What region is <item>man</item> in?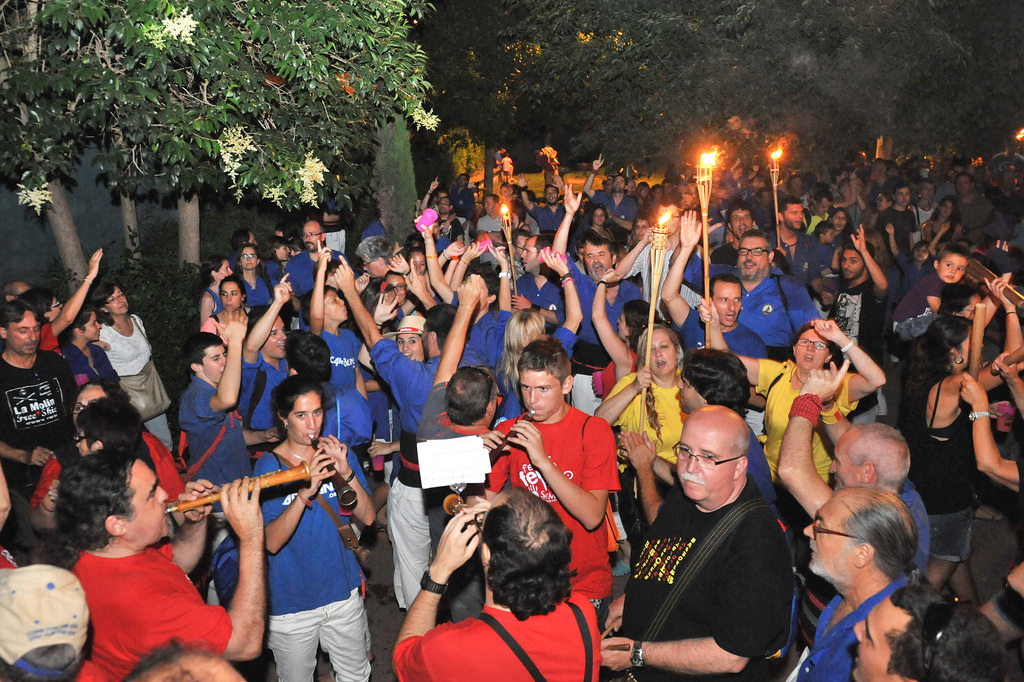
(594, 408, 780, 681).
